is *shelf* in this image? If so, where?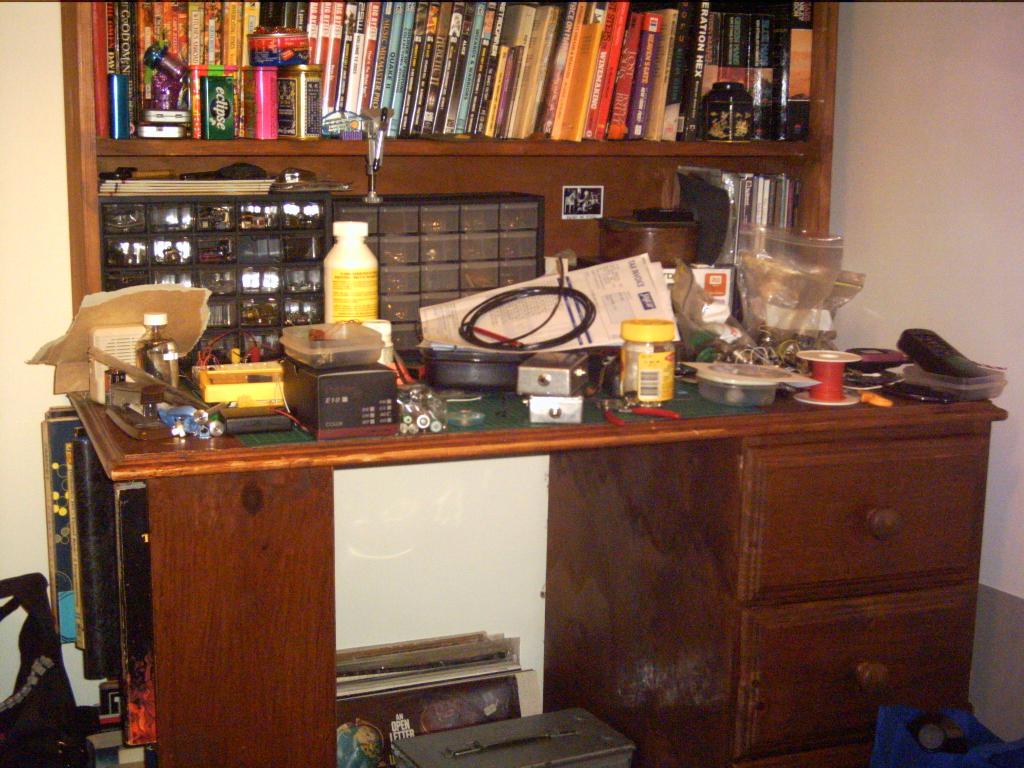
Yes, at Rect(106, 179, 335, 344).
